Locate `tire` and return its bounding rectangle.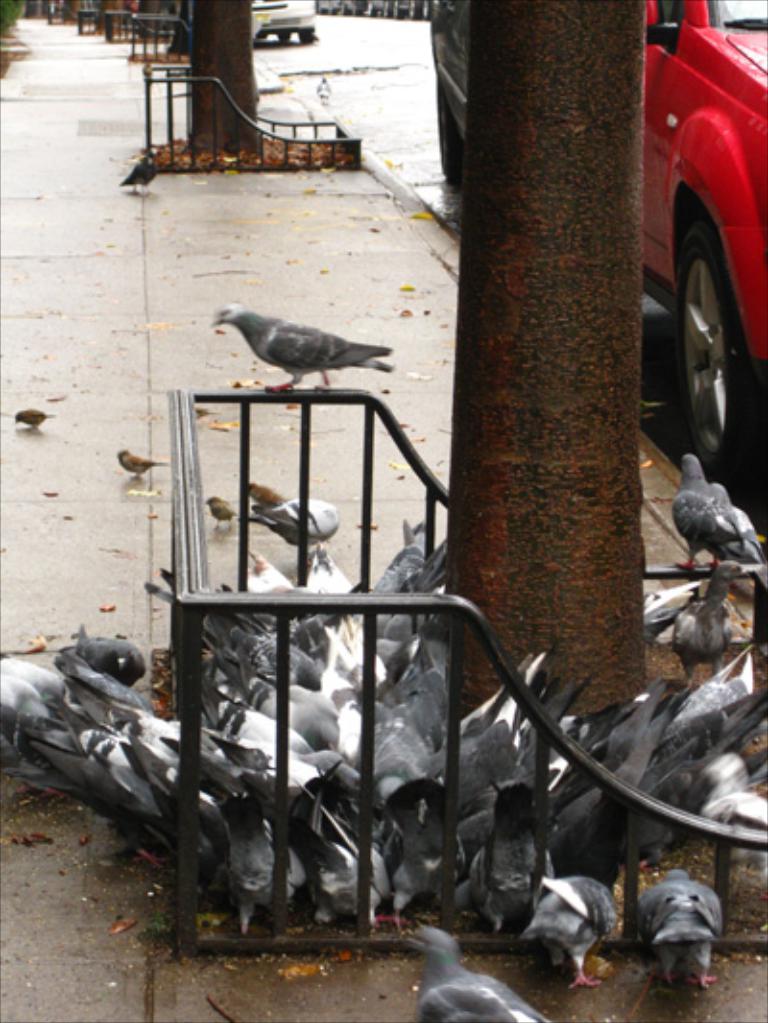
[338,6,348,10].
